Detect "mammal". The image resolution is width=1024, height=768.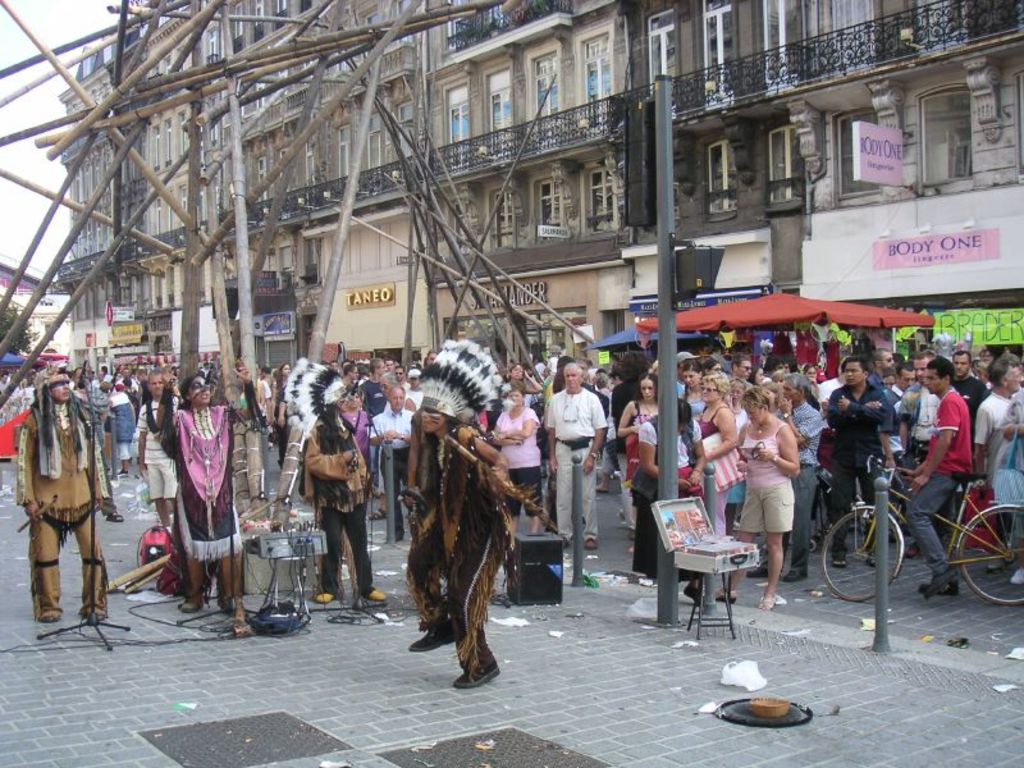
box(160, 366, 264, 636).
